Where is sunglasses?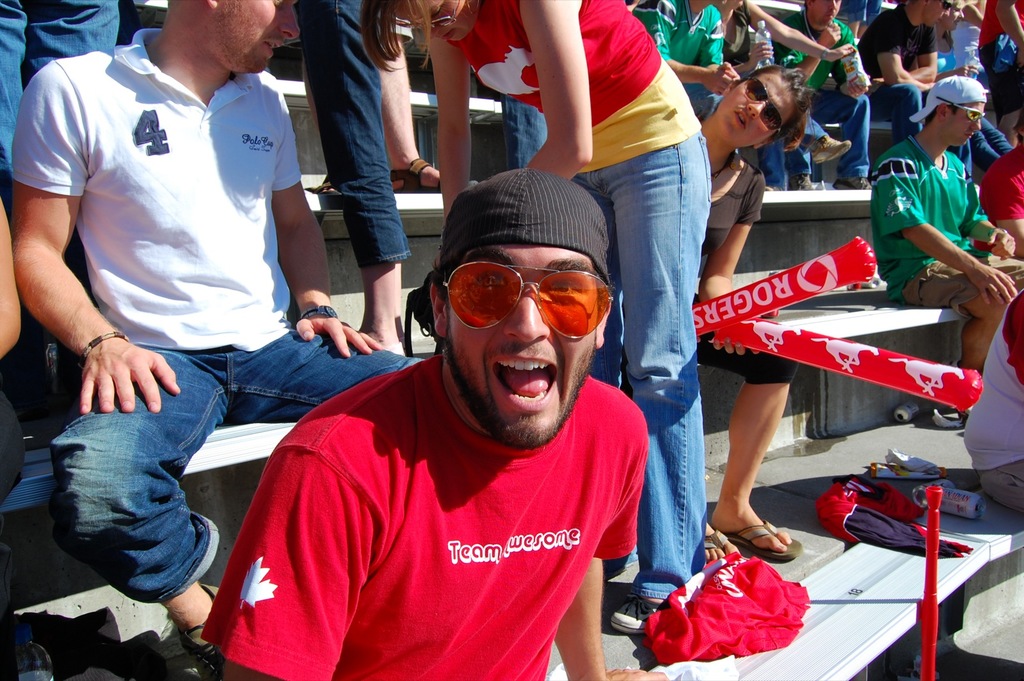
x1=394, y1=0, x2=461, y2=30.
